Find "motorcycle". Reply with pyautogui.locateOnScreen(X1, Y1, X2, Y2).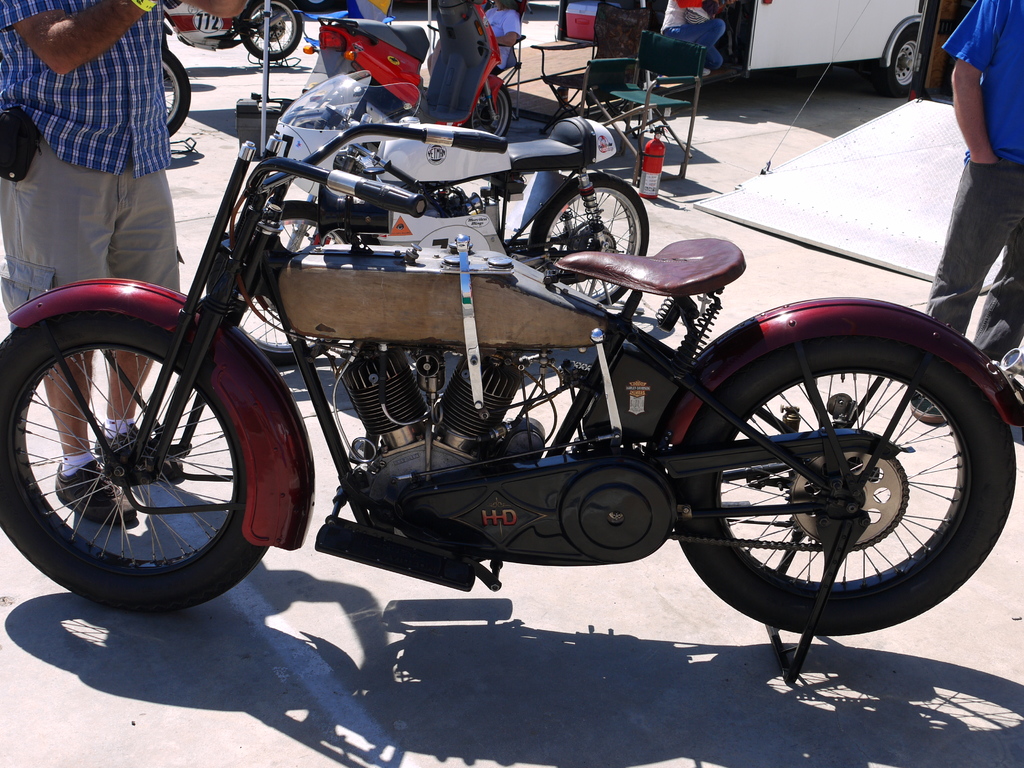
pyautogui.locateOnScreen(32, 71, 856, 641).
